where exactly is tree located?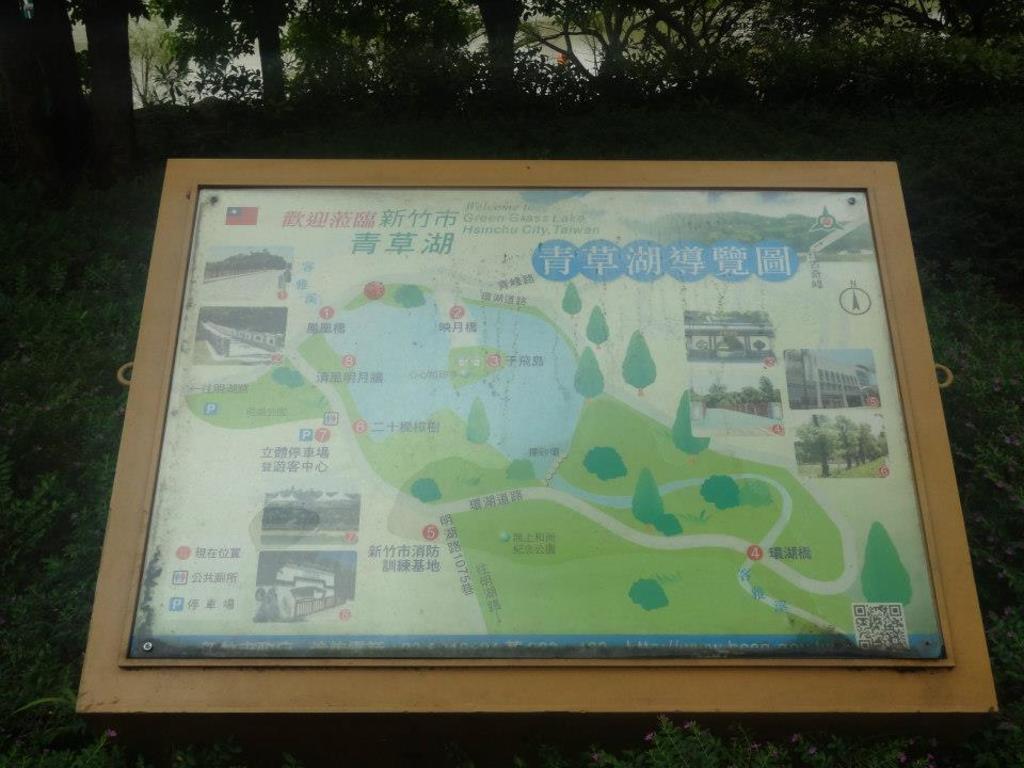
Its bounding box is region(65, 0, 141, 124).
